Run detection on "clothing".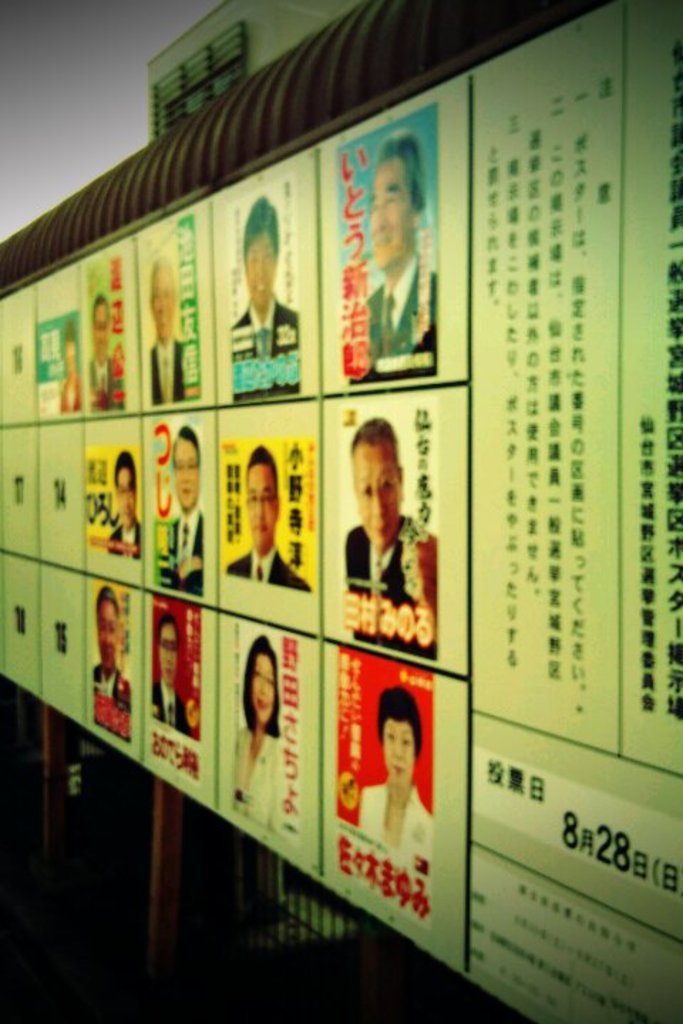
Result: rect(81, 354, 129, 411).
